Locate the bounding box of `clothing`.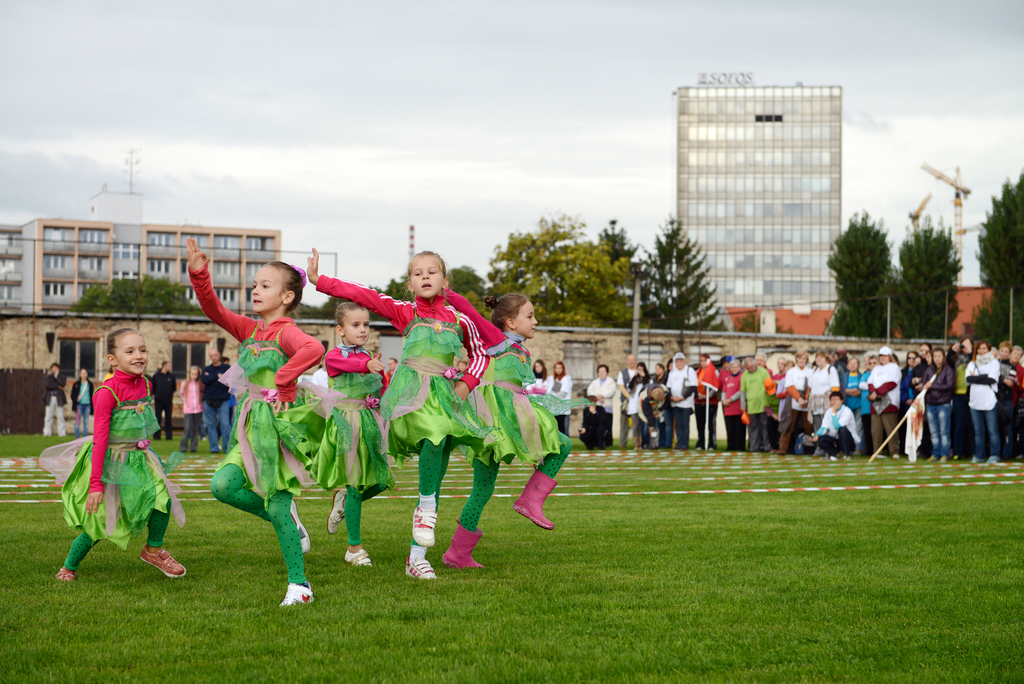
Bounding box: rect(186, 265, 333, 591).
